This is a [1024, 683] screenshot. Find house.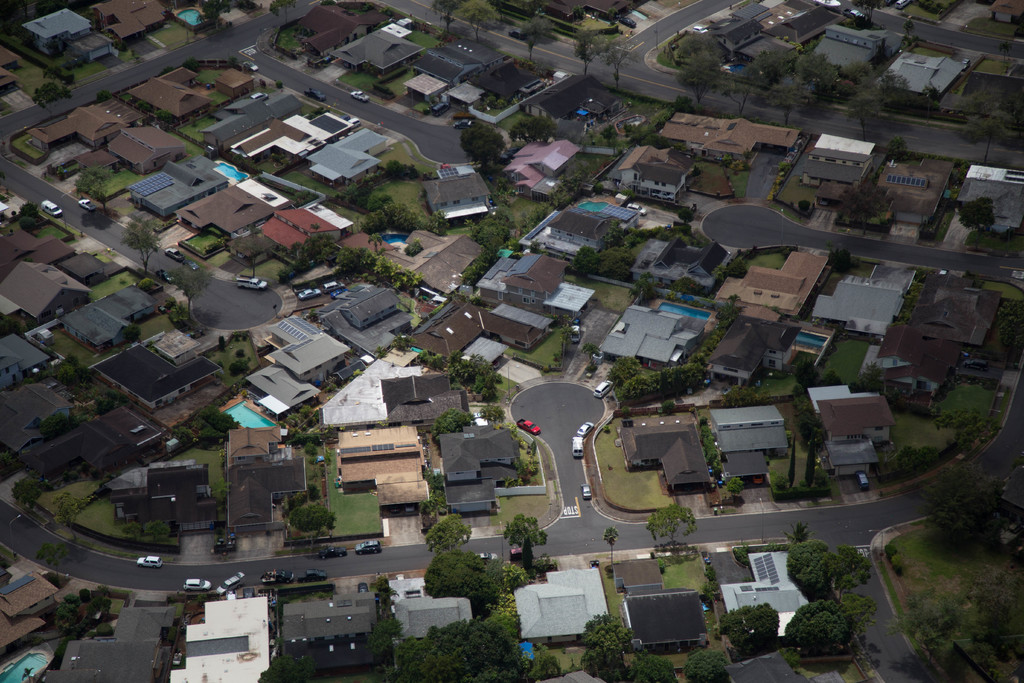
Bounding box: crop(0, 255, 89, 322).
